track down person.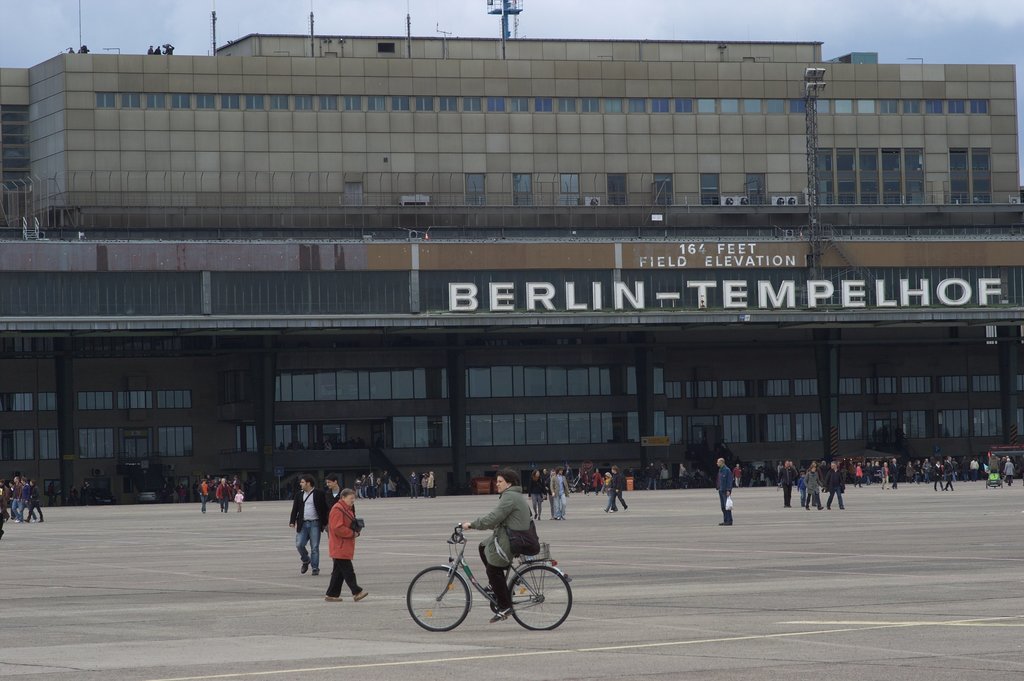
Tracked to (x1=971, y1=457, x2=980, y2=487).
